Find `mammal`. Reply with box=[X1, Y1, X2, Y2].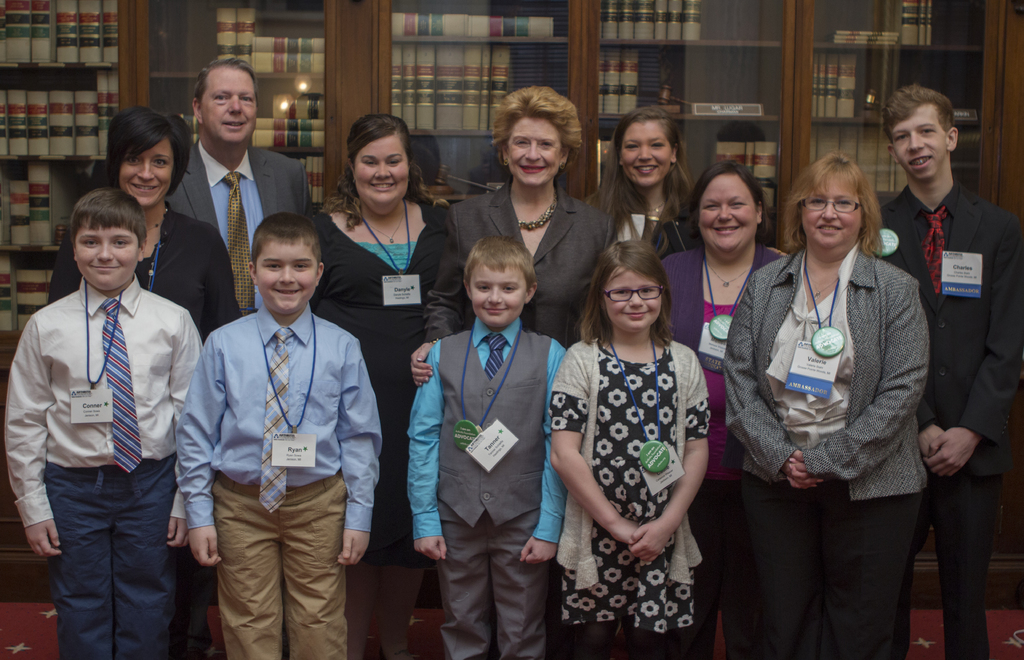
box=[723, 155, 931, 659].
